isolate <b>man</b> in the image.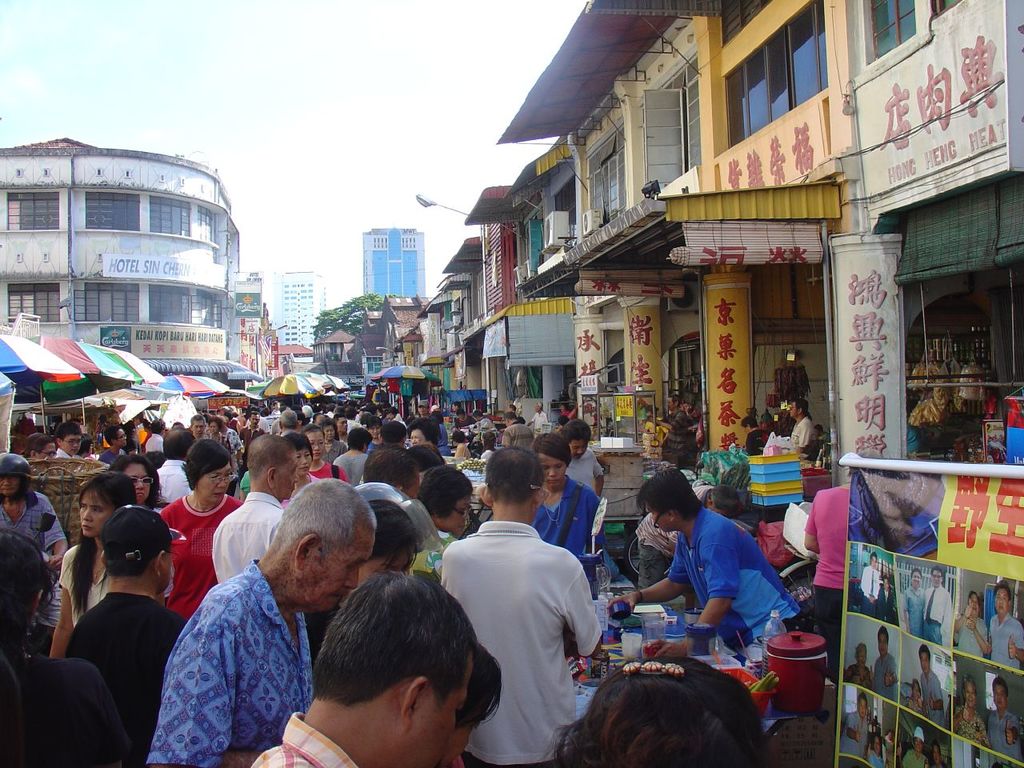
Isolated region: <box>841,694,866,756</box>.
